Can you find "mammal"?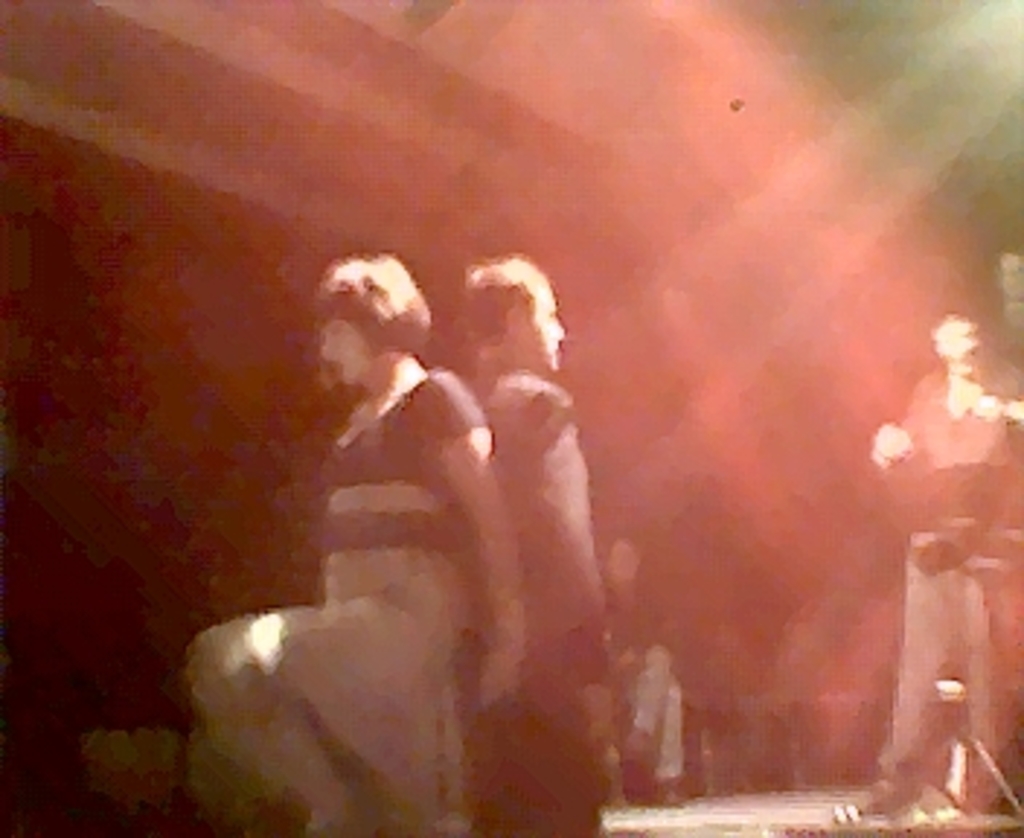
Yes, bounding box: pyautogui.locateOnScreen(826, 303, 1021, 815).
